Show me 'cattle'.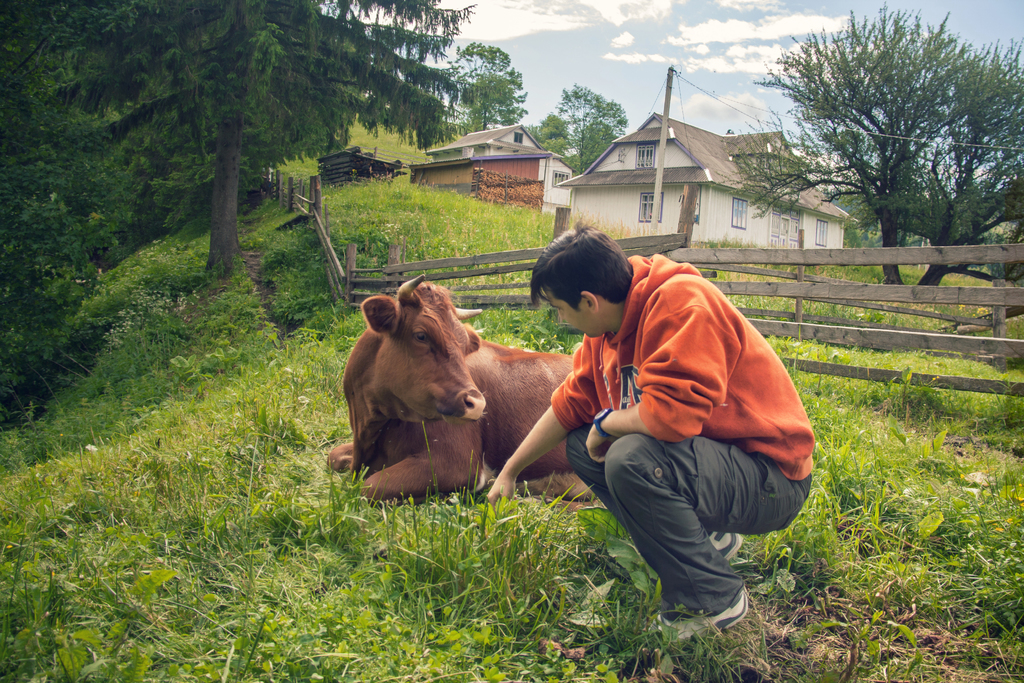
'cattle' is here: <region>349, 285, 627, 545</region>.
